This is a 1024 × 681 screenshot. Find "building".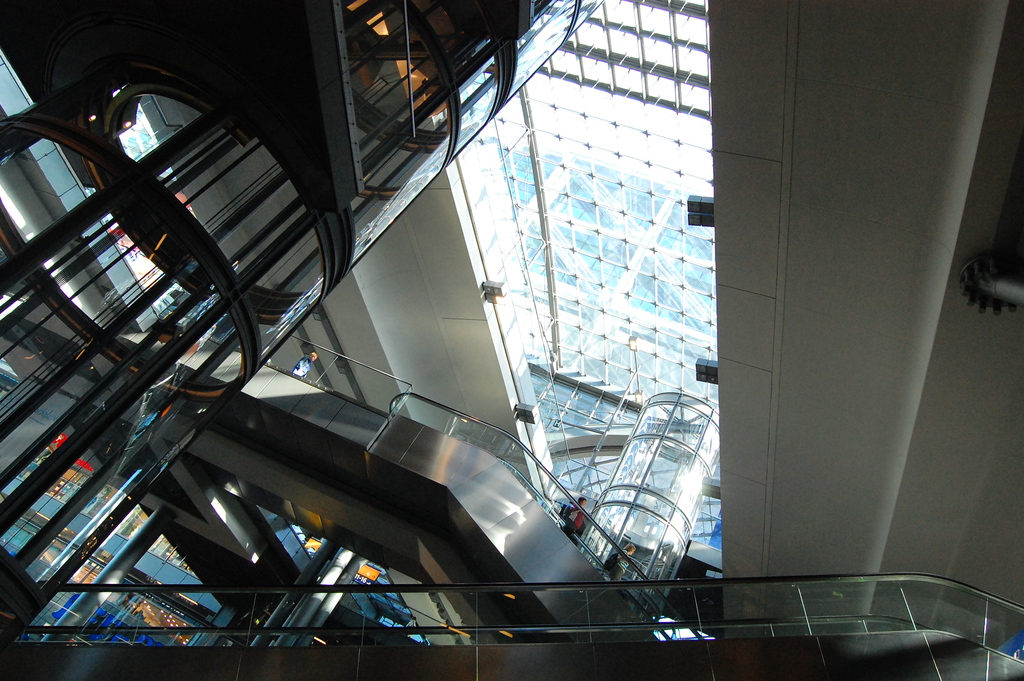
Bounding box: [0,0,1023,680].
